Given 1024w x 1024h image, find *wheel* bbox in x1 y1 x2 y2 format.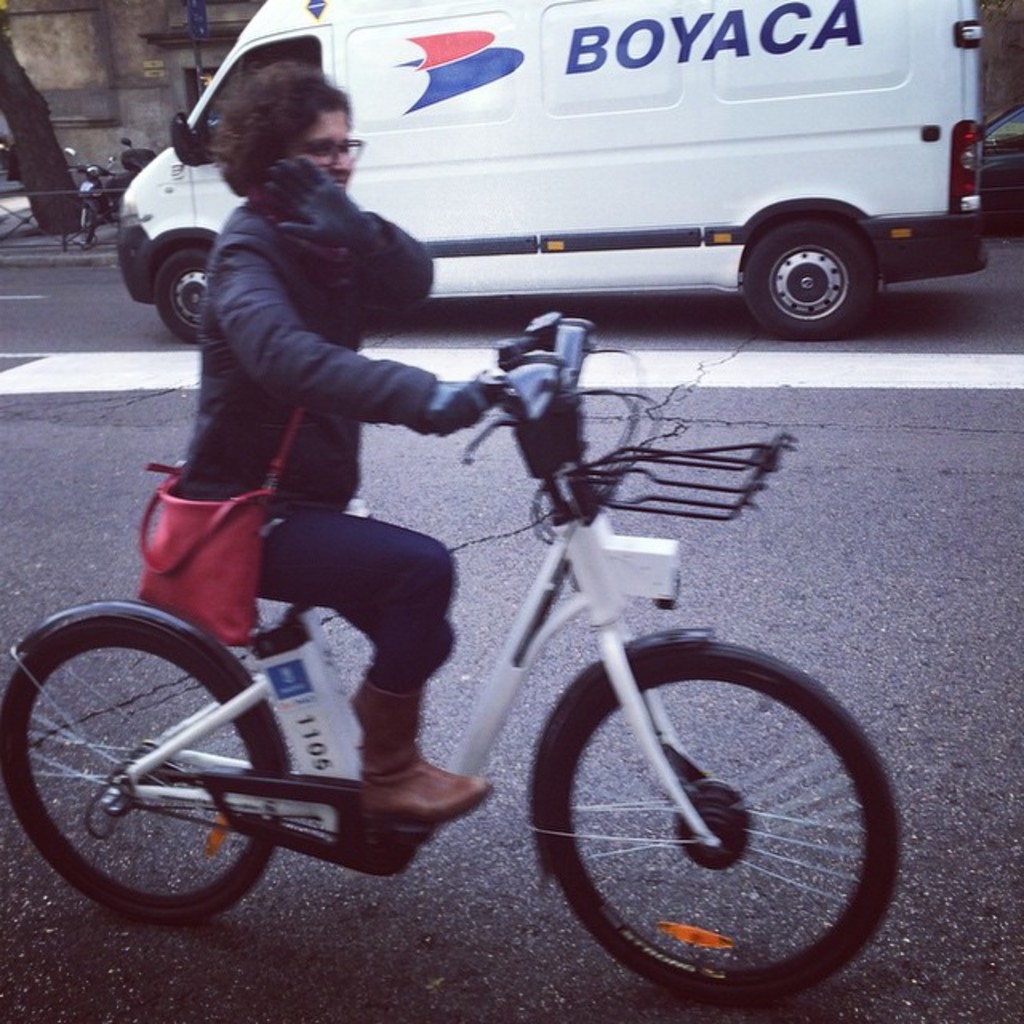
158 251 210 346.
